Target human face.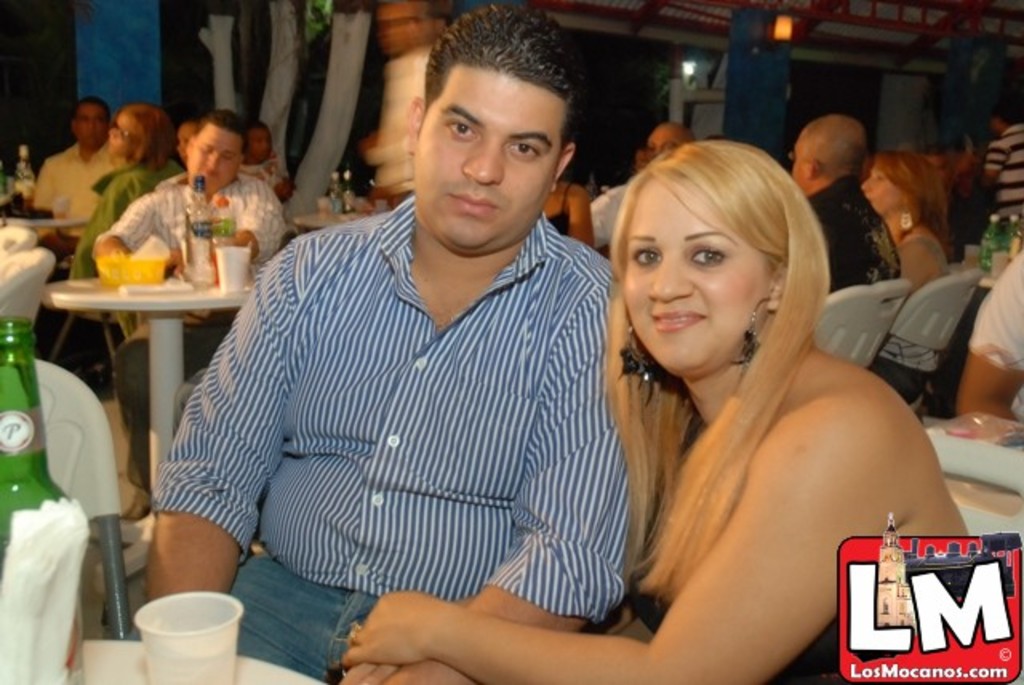
Target region: [854, 165, 902, 222].
